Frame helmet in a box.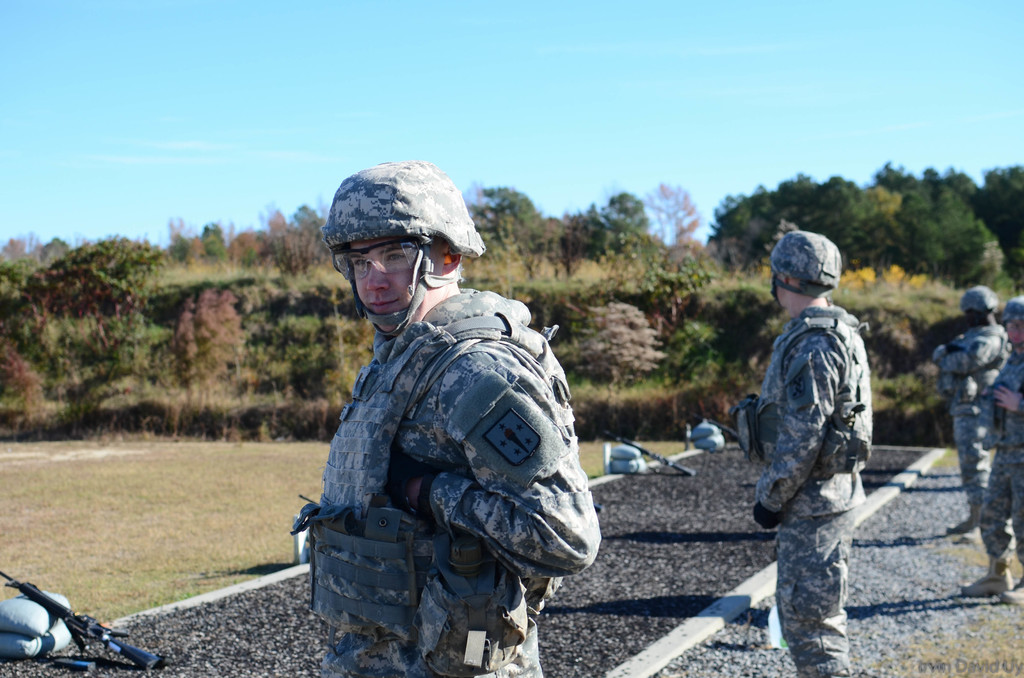
rect(768, 222, 839, 318).
